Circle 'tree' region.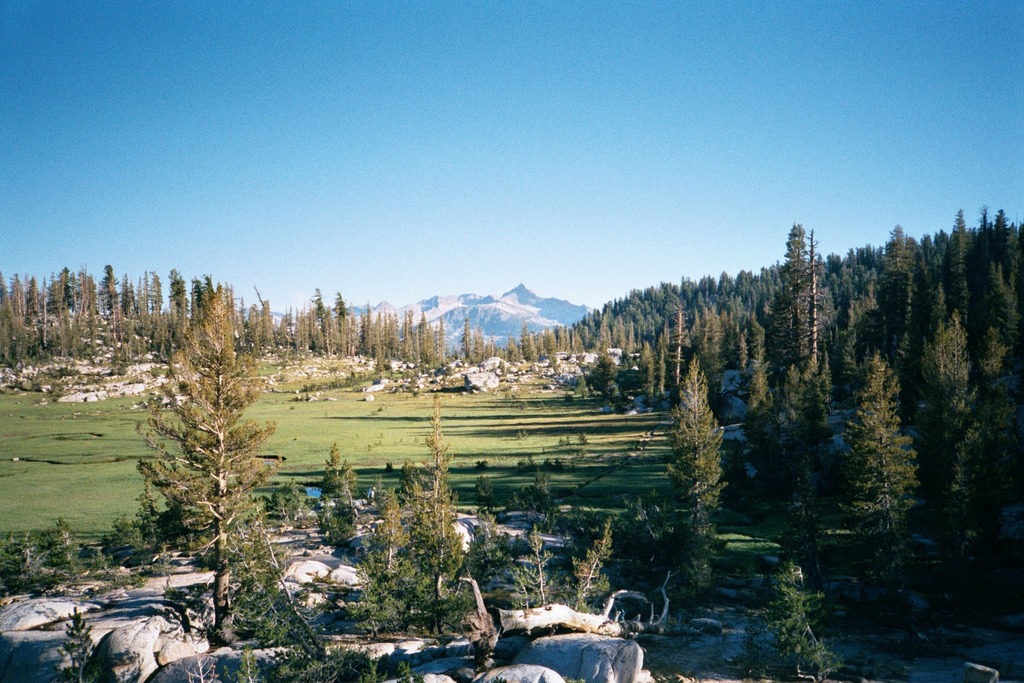
Region: rect(45, 599, 117, 682).
